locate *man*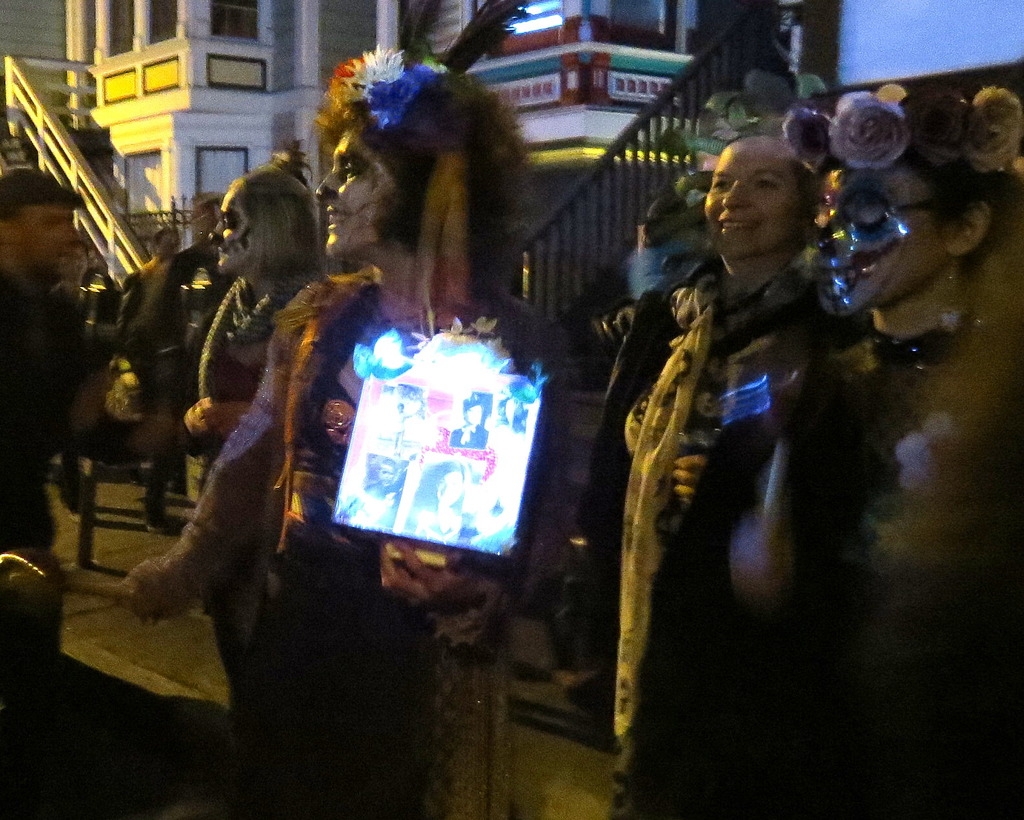
left=0, top=162, right=88, bottom=545
